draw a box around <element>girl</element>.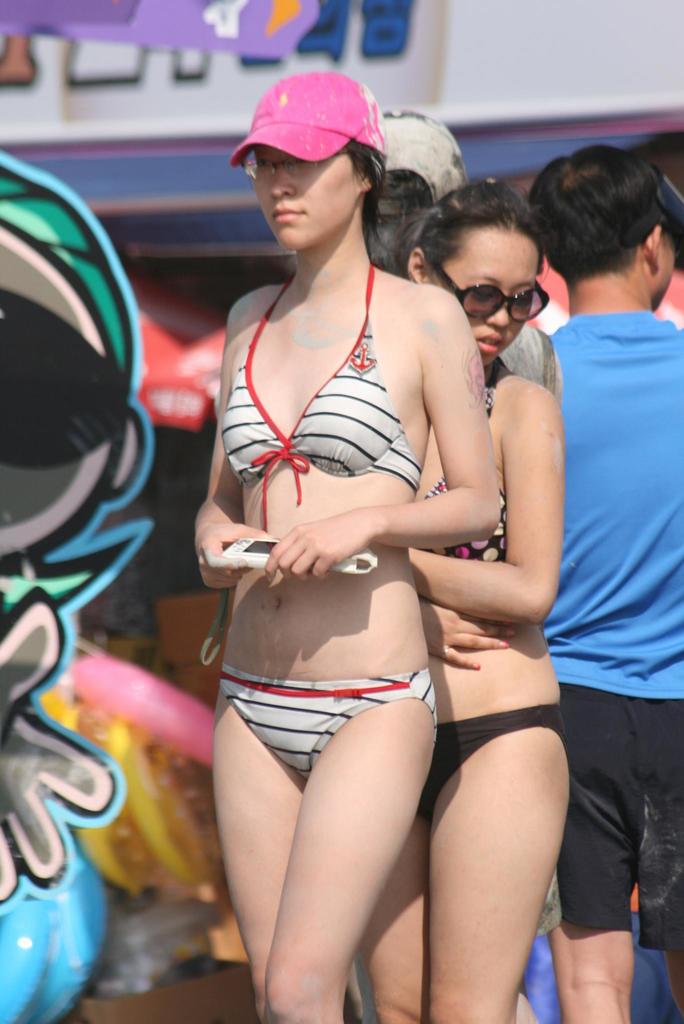
[197, 75, 504, 1023].
